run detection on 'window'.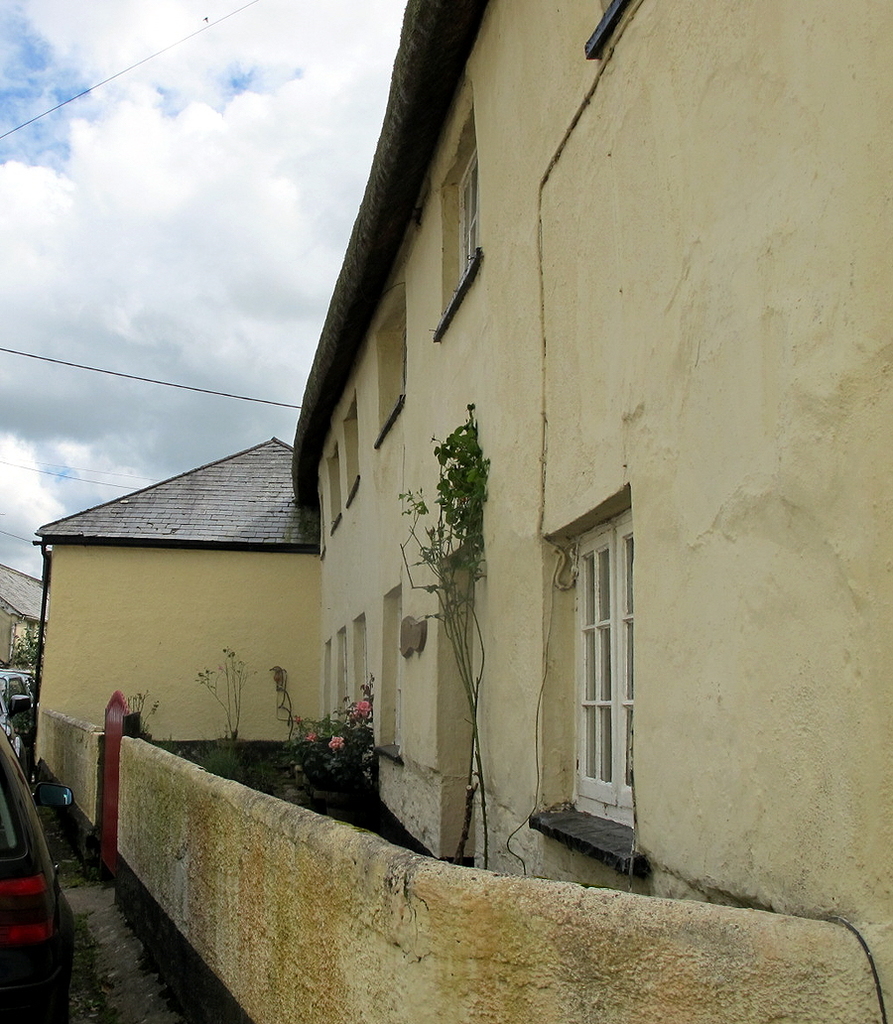
Result: <bbox>446, 145, 487, 300</bbox>.
